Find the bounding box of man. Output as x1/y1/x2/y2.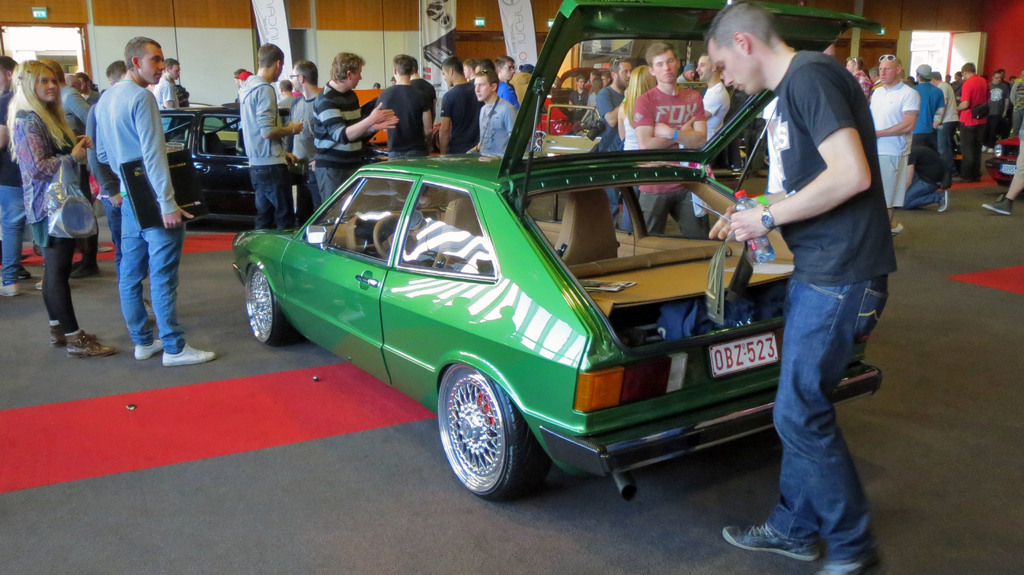
370/51/436/191.
